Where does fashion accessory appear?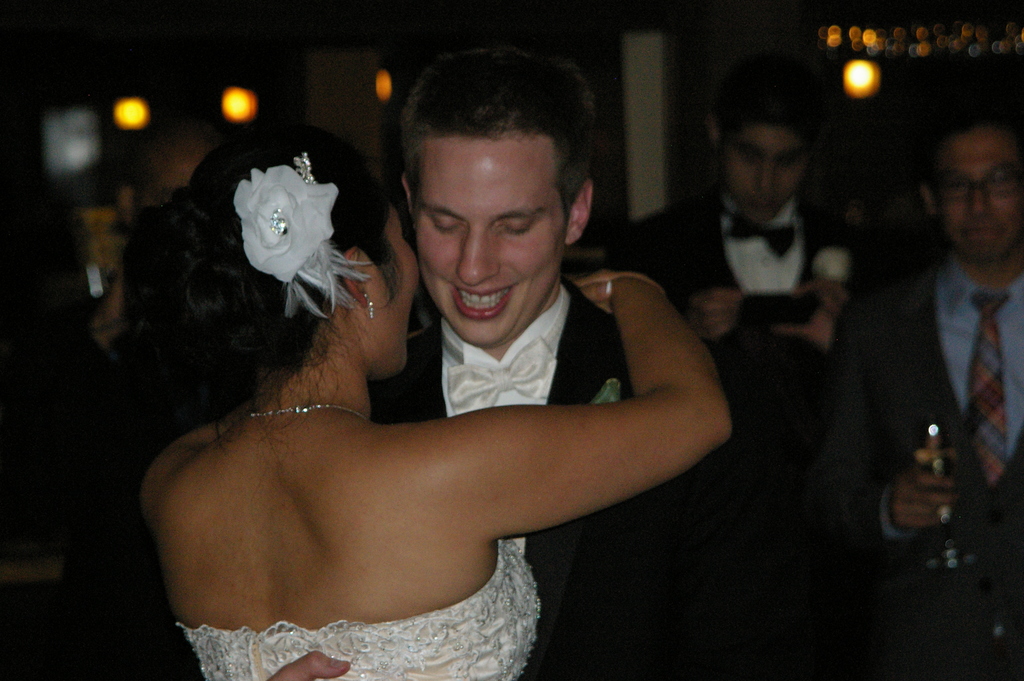
Appears at bbox(725, 209, 803, 259).
